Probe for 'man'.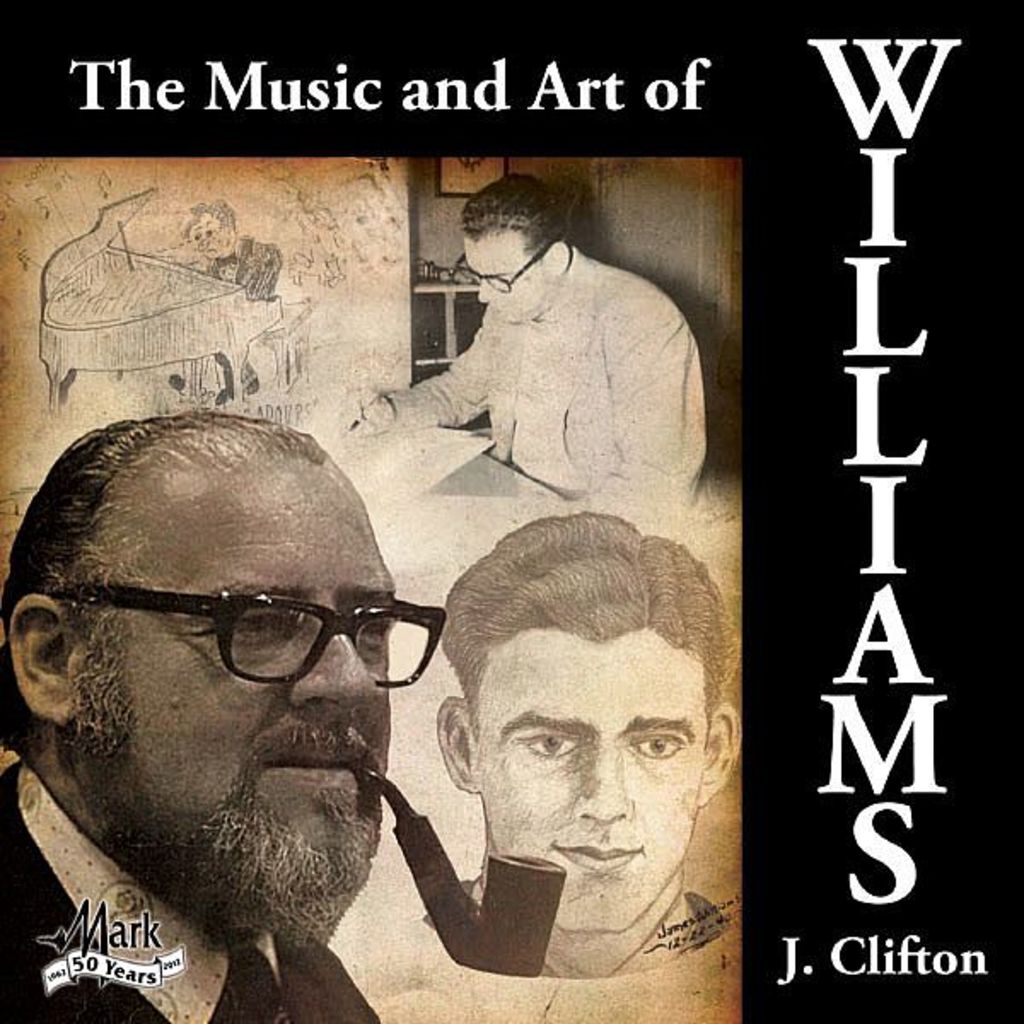
Probe result: [345, 169, 727, 512].
